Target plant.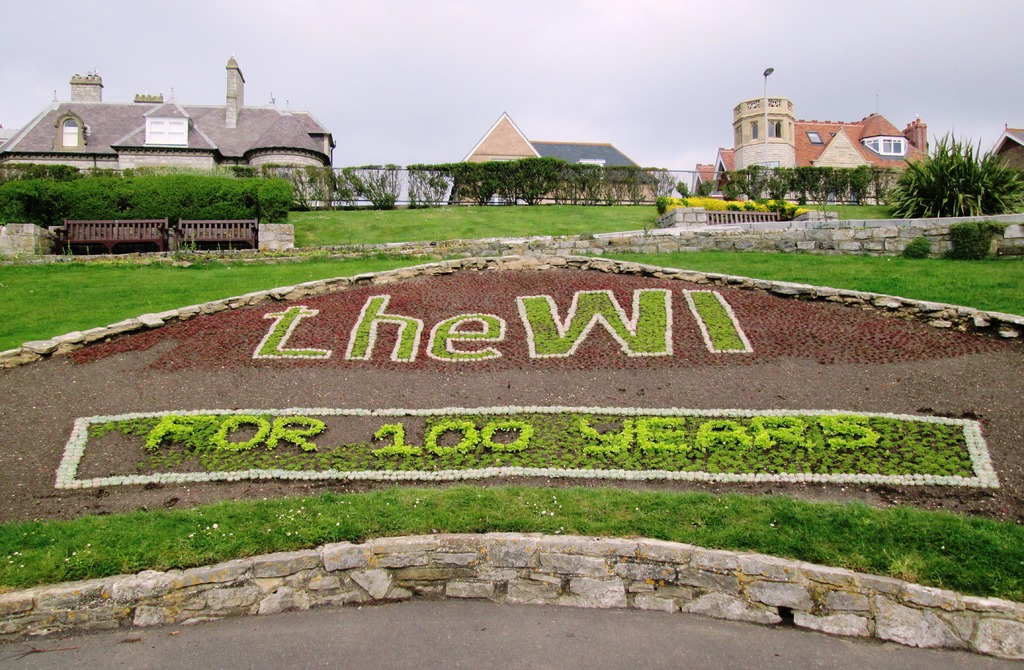
Target region: 580,243,1023,324.
